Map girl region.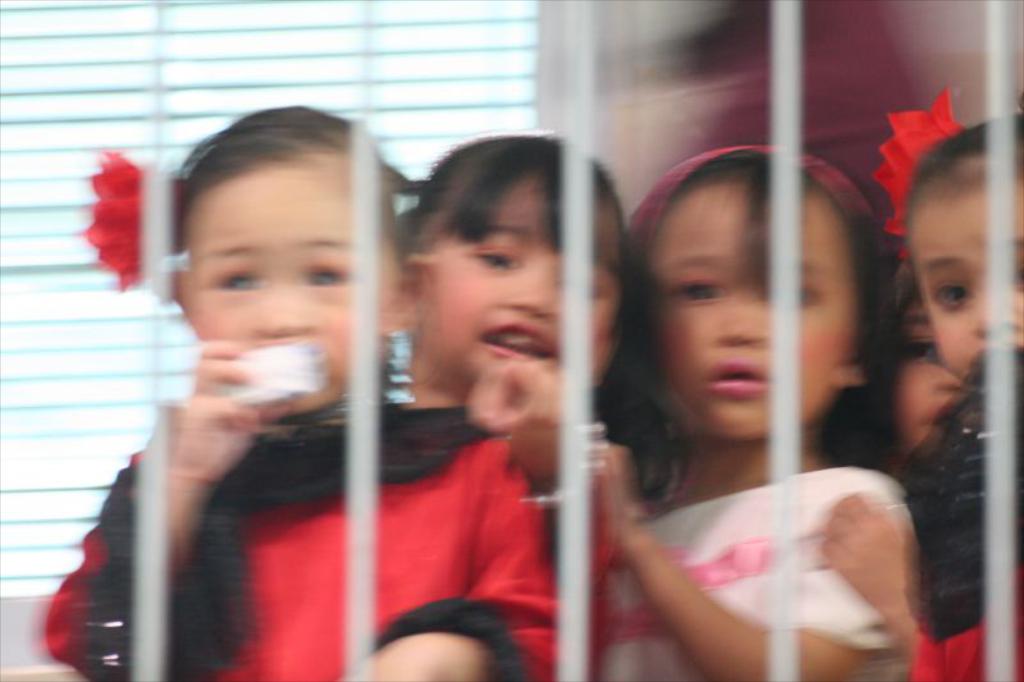
Mapped to select_region(620, 132, 908, 681).
